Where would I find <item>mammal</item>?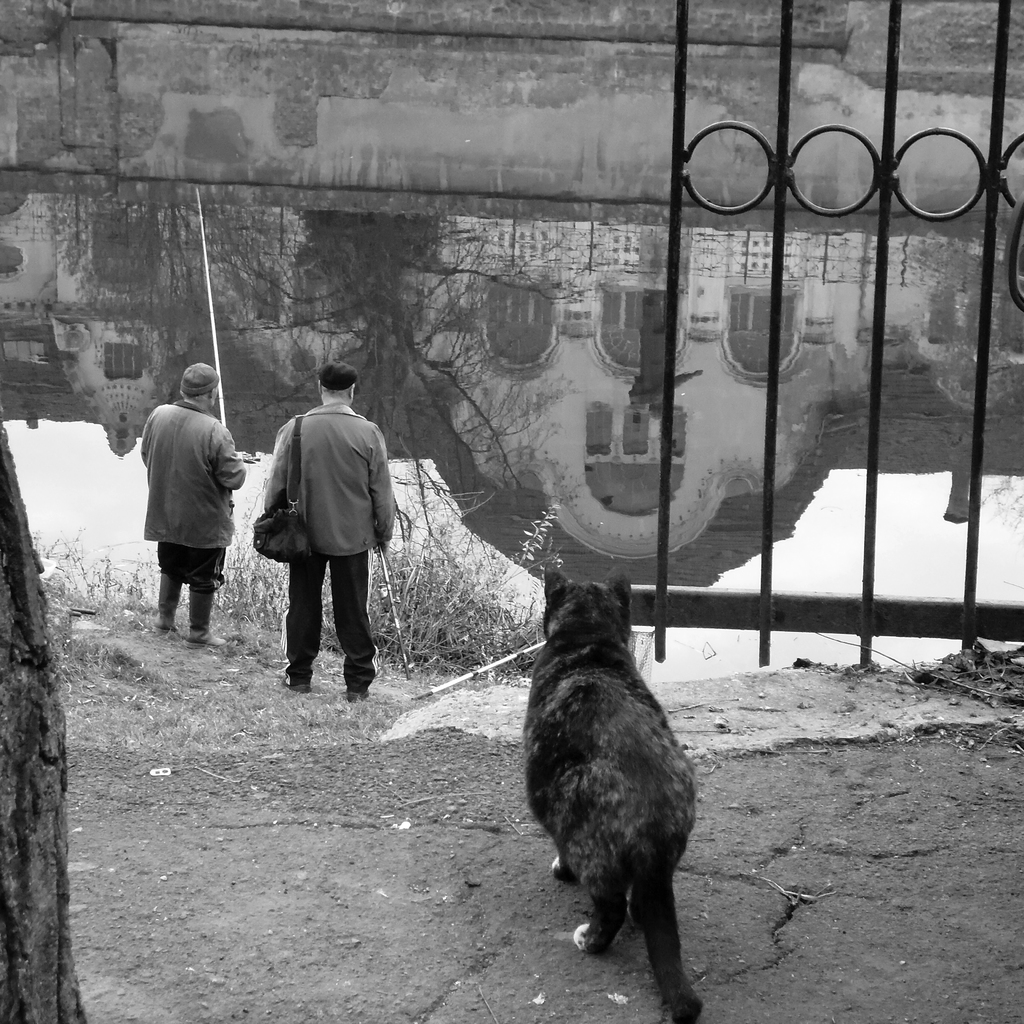
At box=[135, 357, 245, 652].
